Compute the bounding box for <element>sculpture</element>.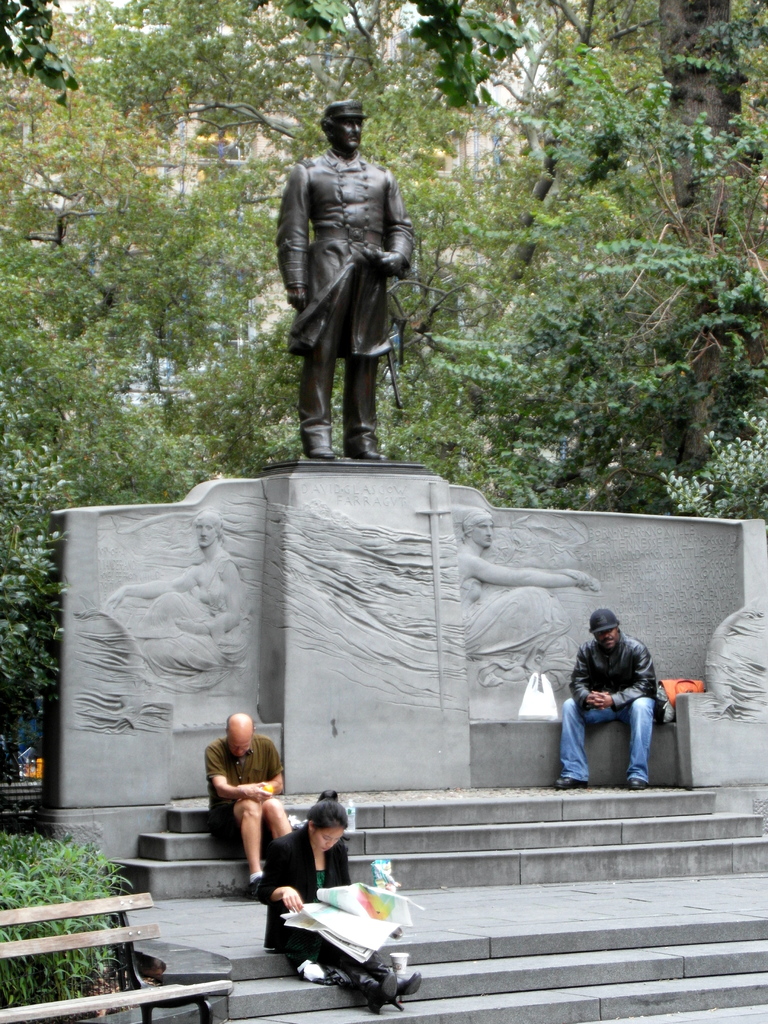
272:99:417:453.
